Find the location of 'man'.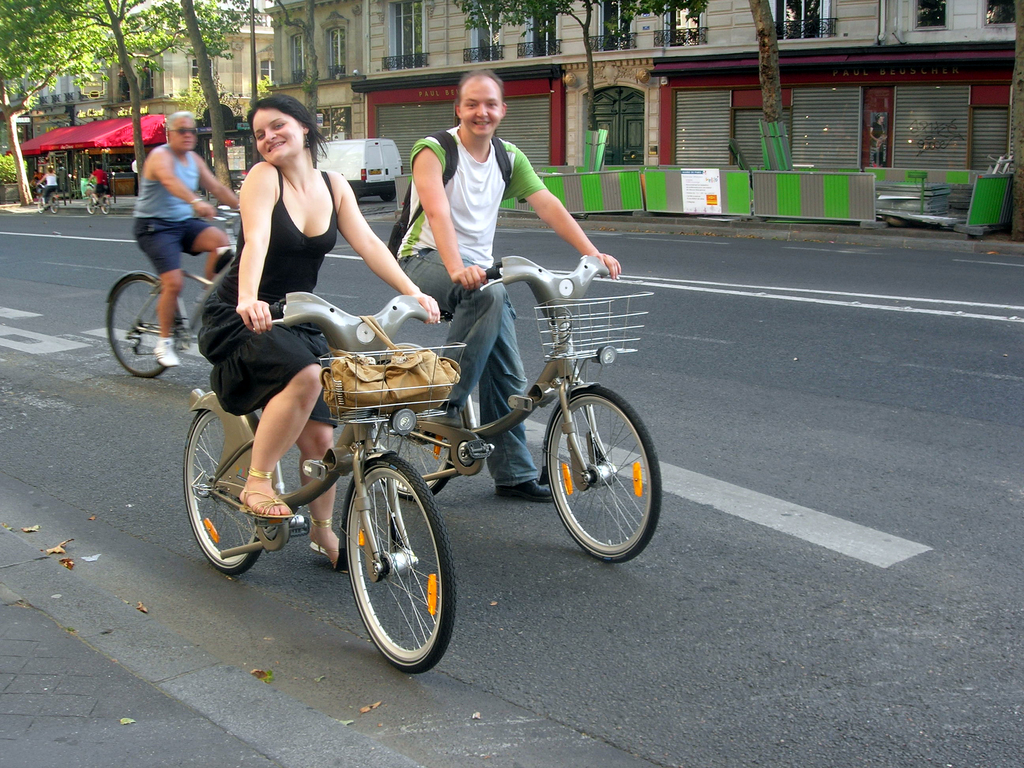
Location: box=[397, 66, 621, 499].
